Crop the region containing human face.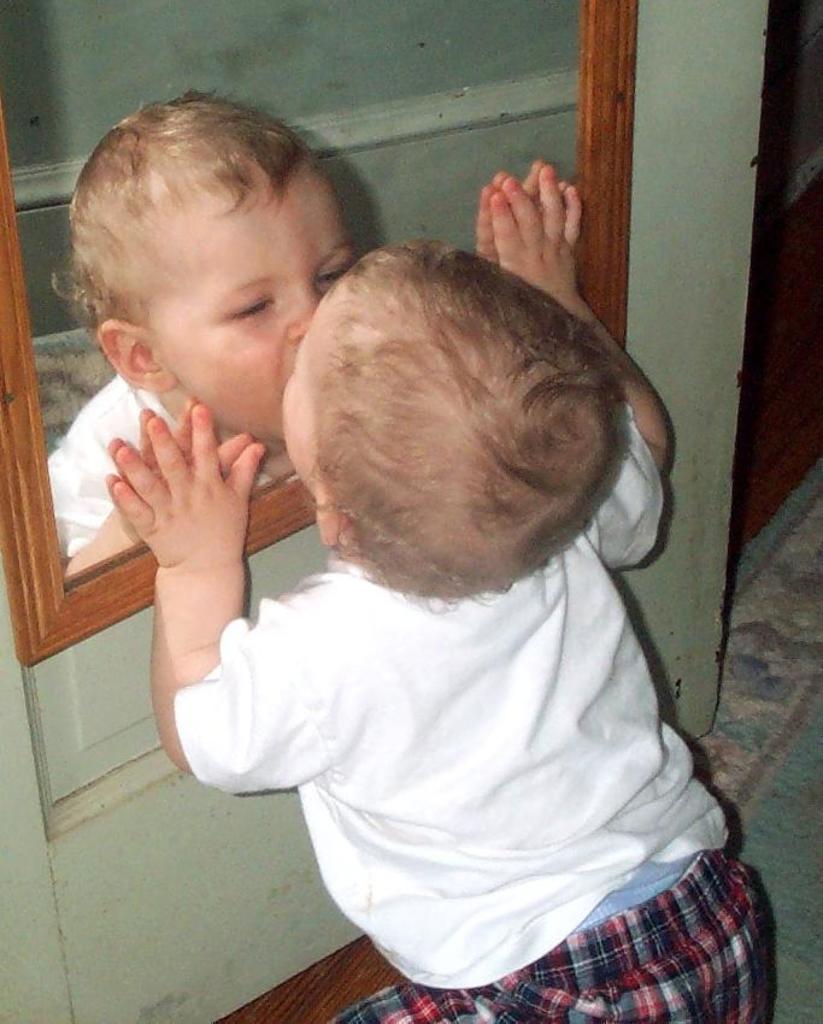
Crop region: <box>274,270,353,499</box>.
